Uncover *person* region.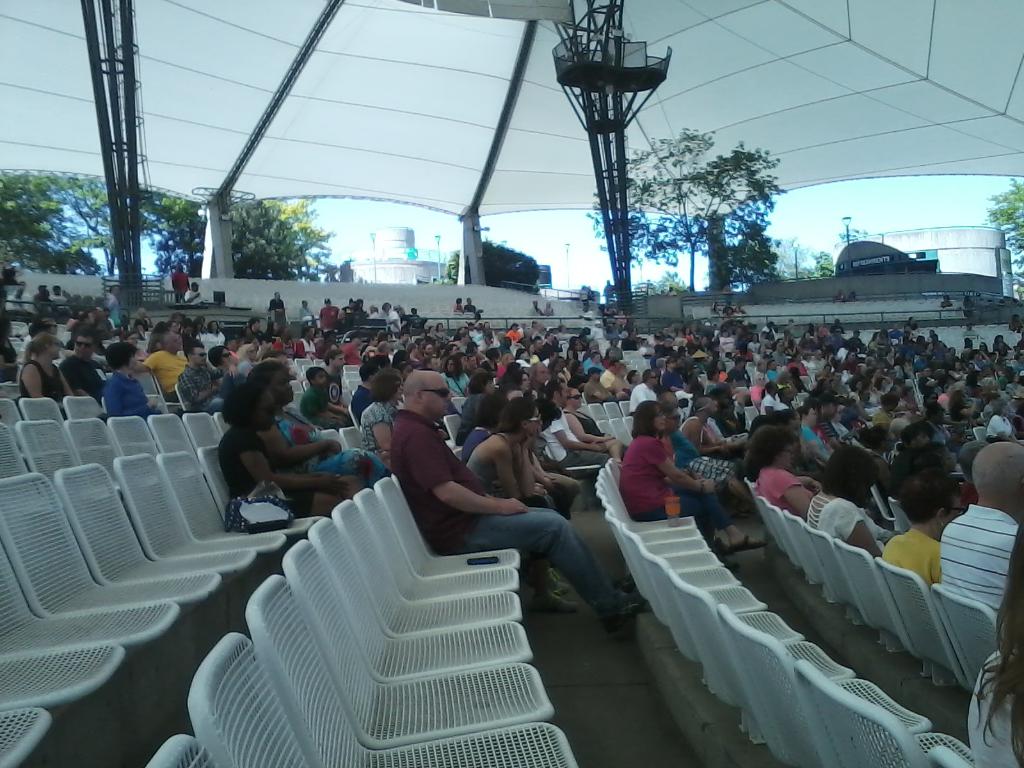
Uncovered: detection(412, 304, 428, 329).
